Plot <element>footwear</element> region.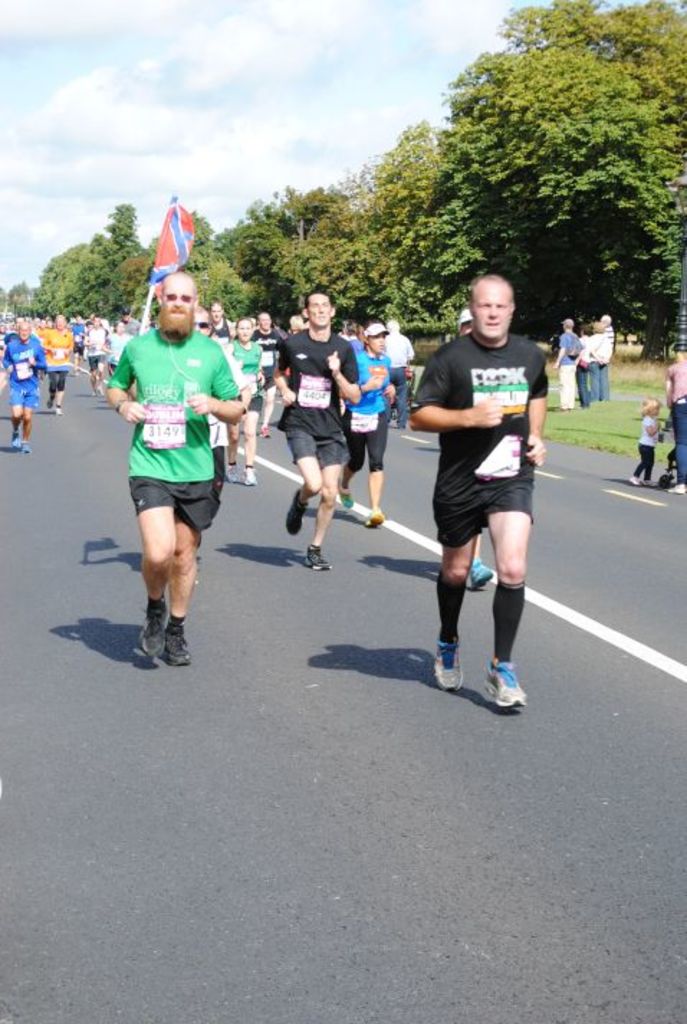
Plotted at box(227, 462, 239, 476).
